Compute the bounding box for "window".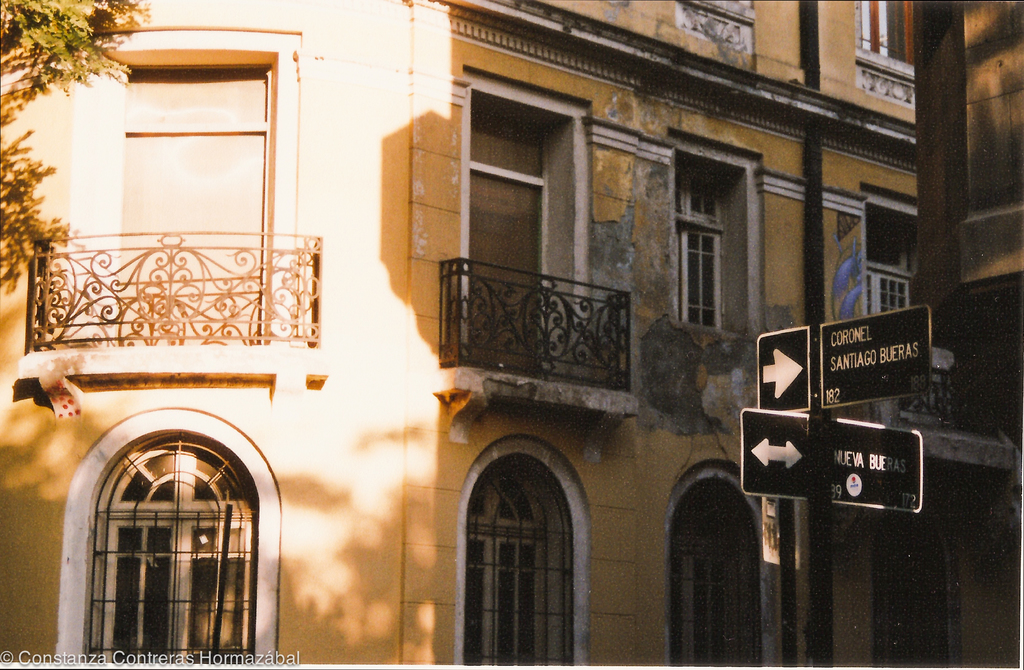
region(76, 401, 266, 643).
